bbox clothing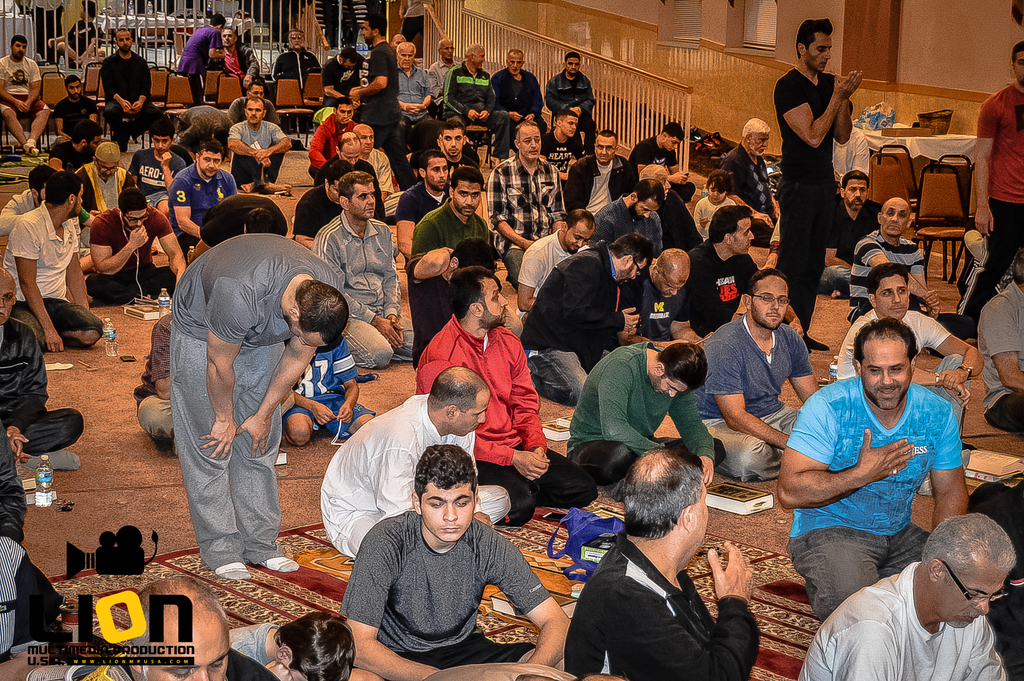
(left=268, top=44, right=317, bottom=90)
